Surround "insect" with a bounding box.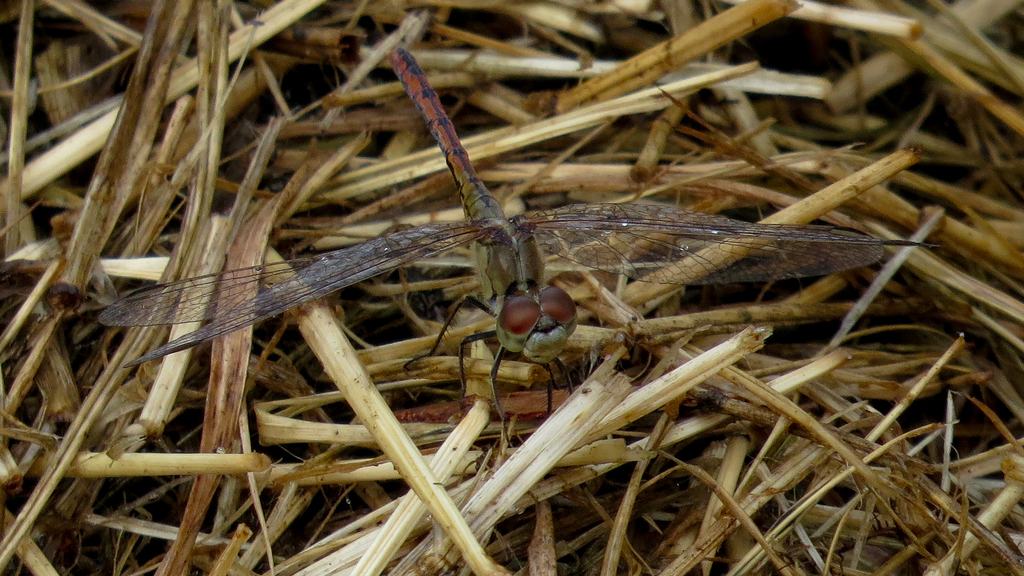
rect(98, 45, 941, 445).
